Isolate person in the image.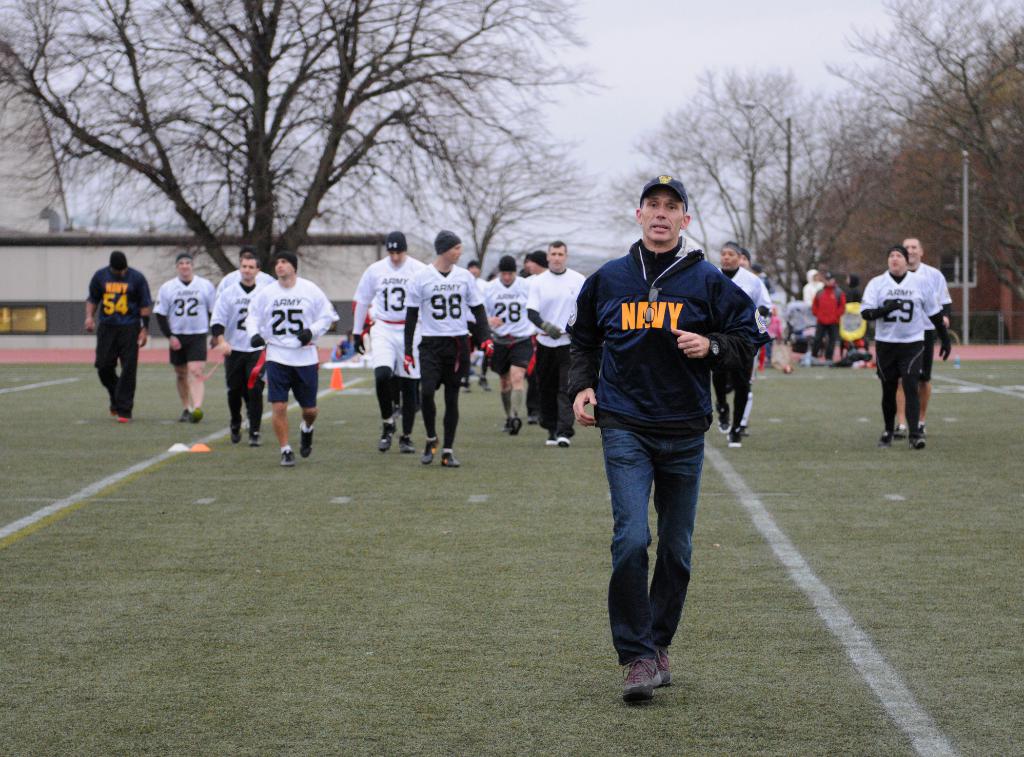
Isolated region: (left=854, top=246, right=950, bottom=448).
